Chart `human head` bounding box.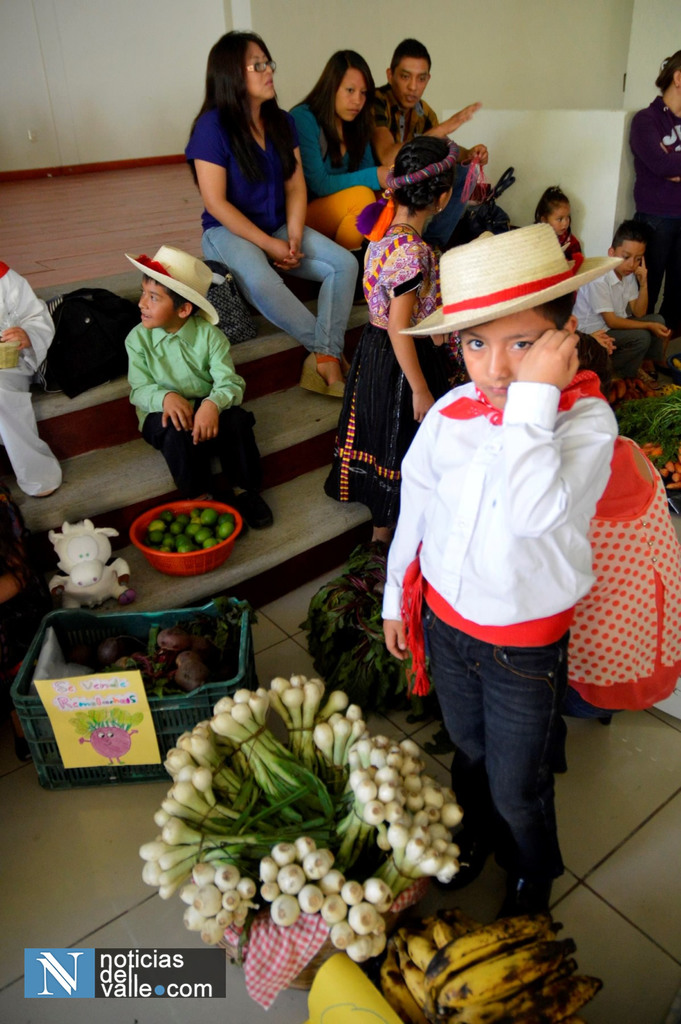
Charted: detection(454, 261, 577, 408).
